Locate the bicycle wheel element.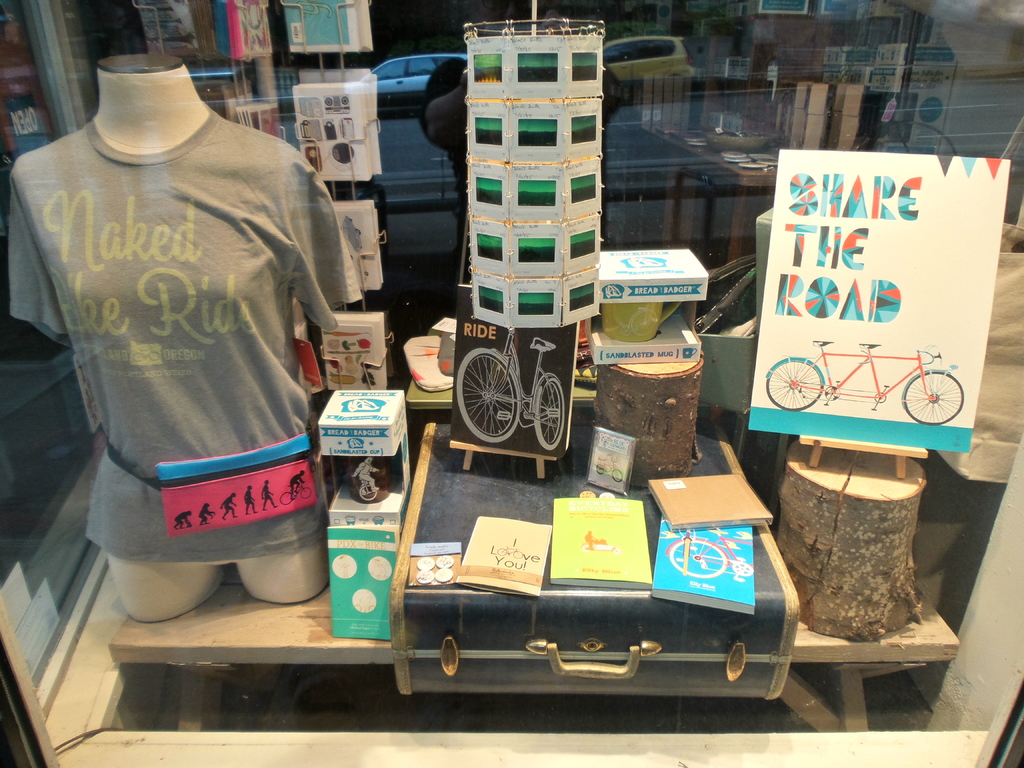
Element bbox: [456,348,526,444].
